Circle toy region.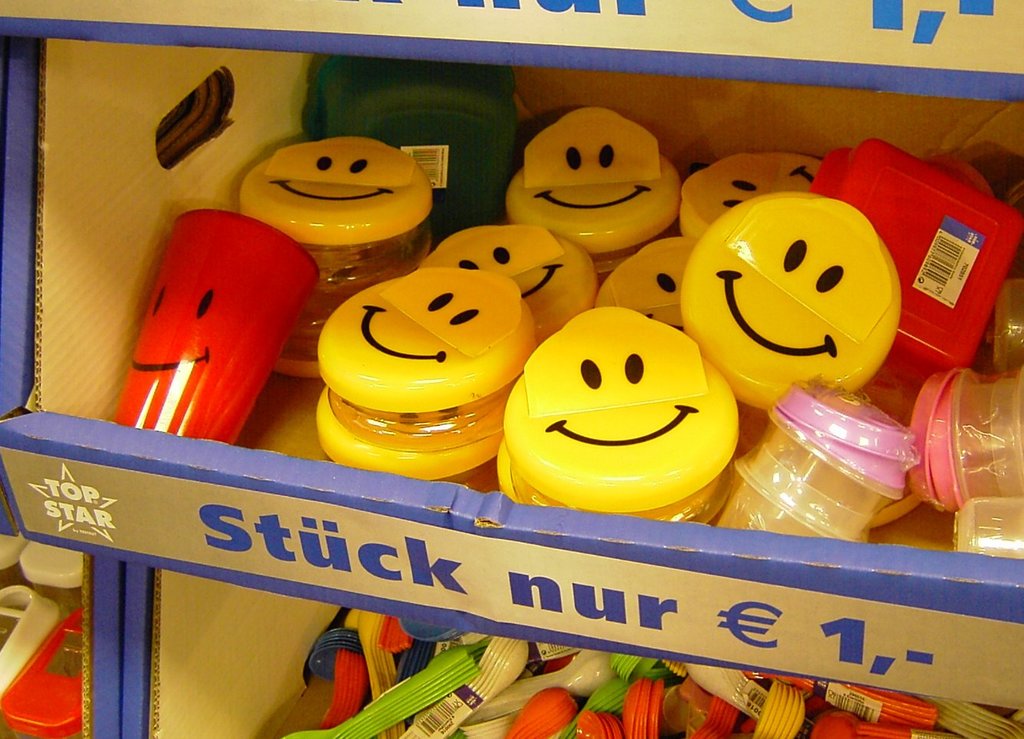
Region: (x1=493, y1=300, x2=745, y2=504).
